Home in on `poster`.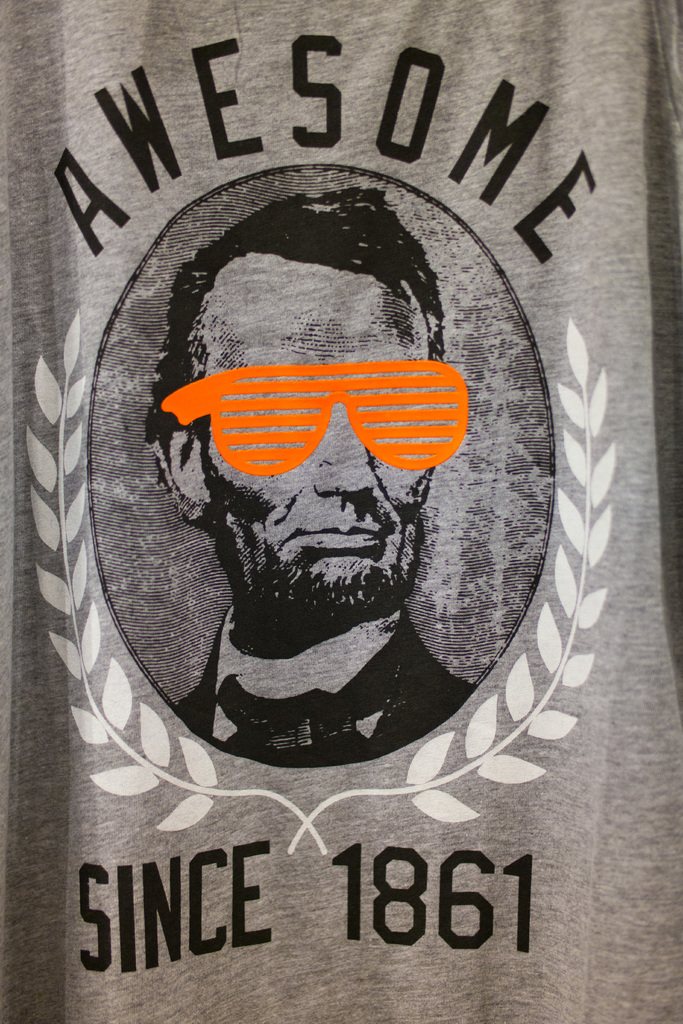
Homed in at [0, 0, 682, 1023].
